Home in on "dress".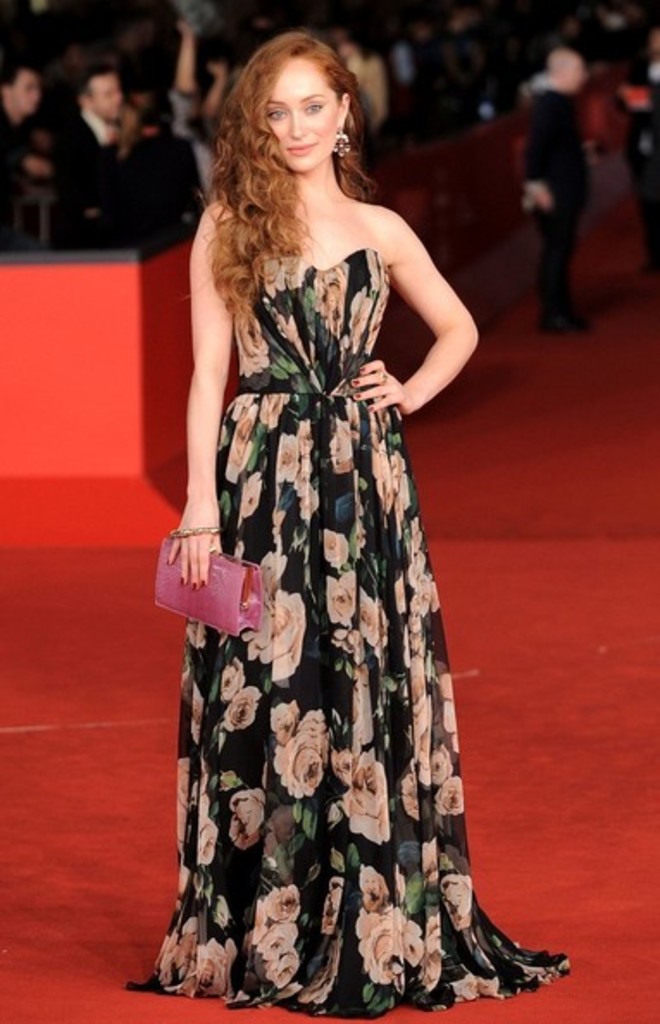
Homed in at 126/240/570/1022.
